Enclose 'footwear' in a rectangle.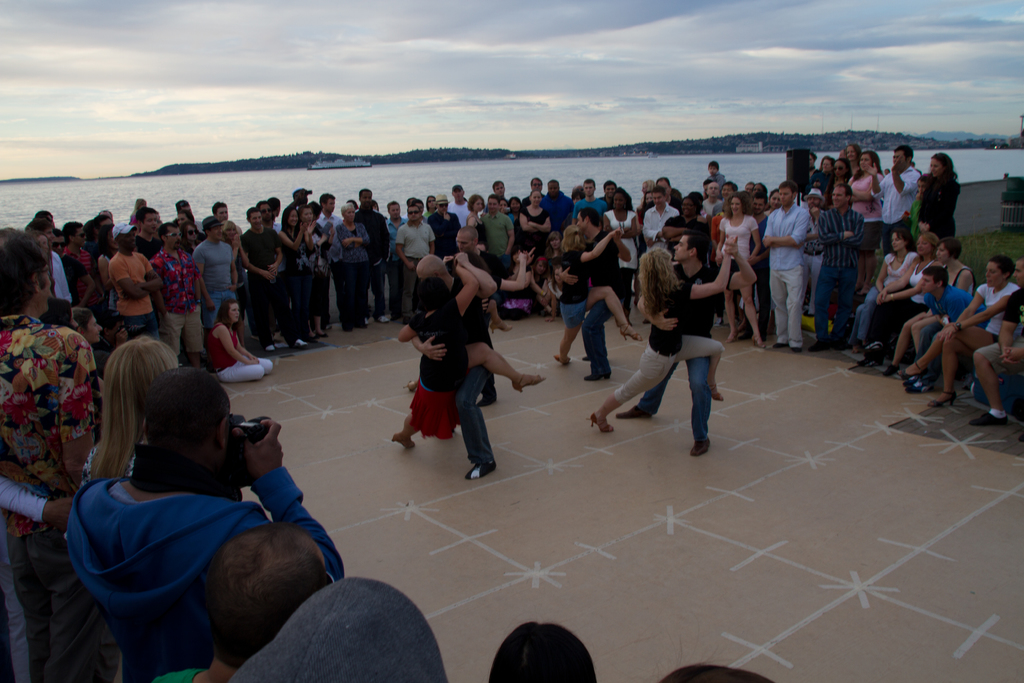
<bbox>374, 316, 390, 324</bbox>.
